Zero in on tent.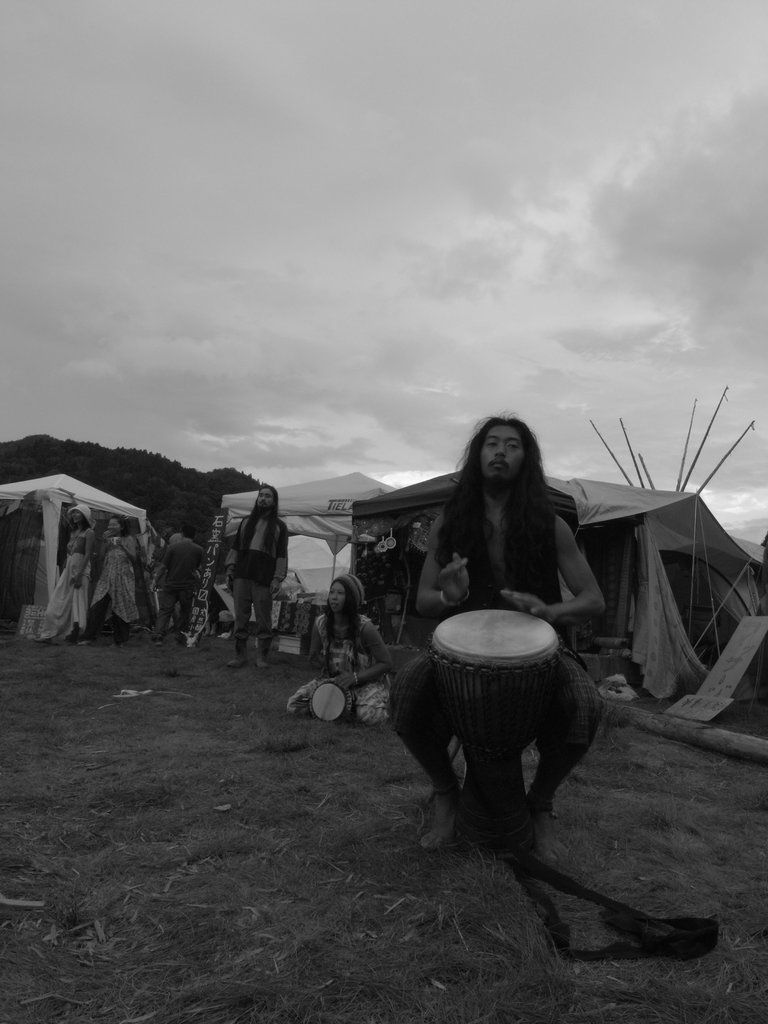
Zeroed in: (19, 472, 191, 664).
